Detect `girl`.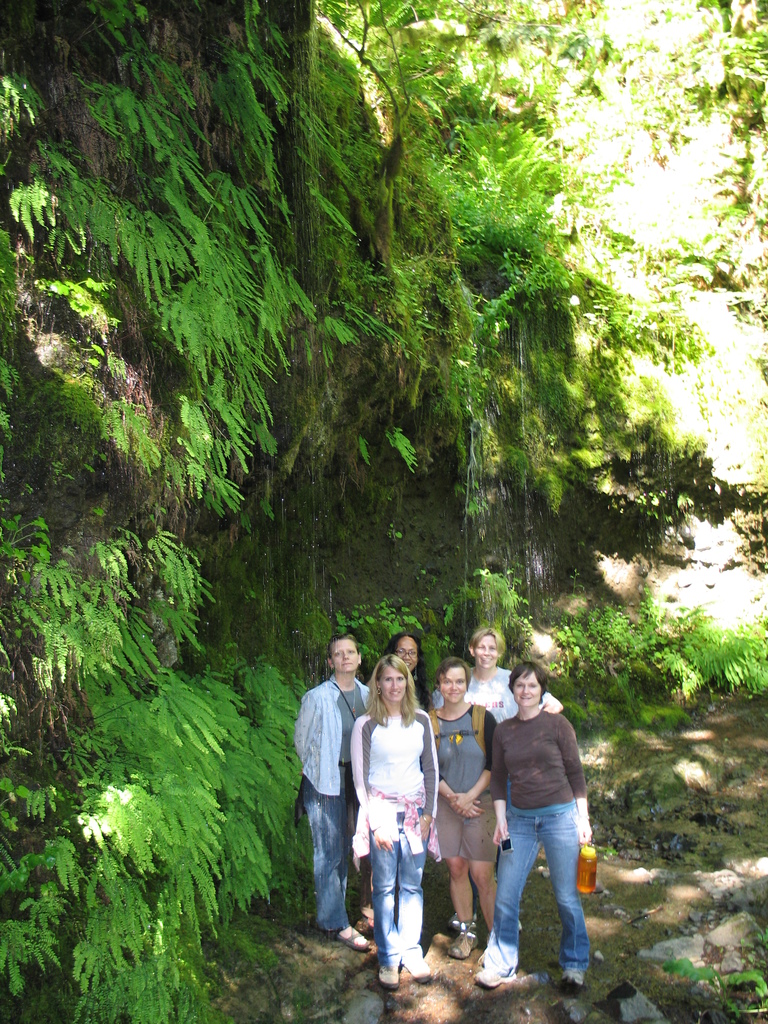
Detected at <bbox>358, 626, 589, 1004</bbox>.
